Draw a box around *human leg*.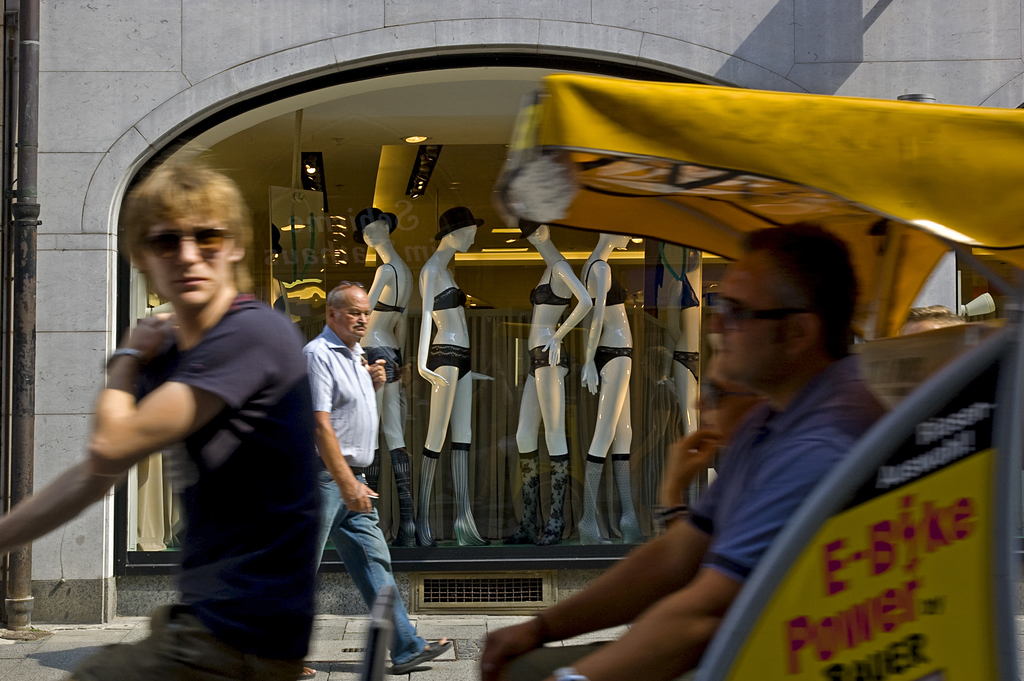
detection(342, 461, 455, 672).
